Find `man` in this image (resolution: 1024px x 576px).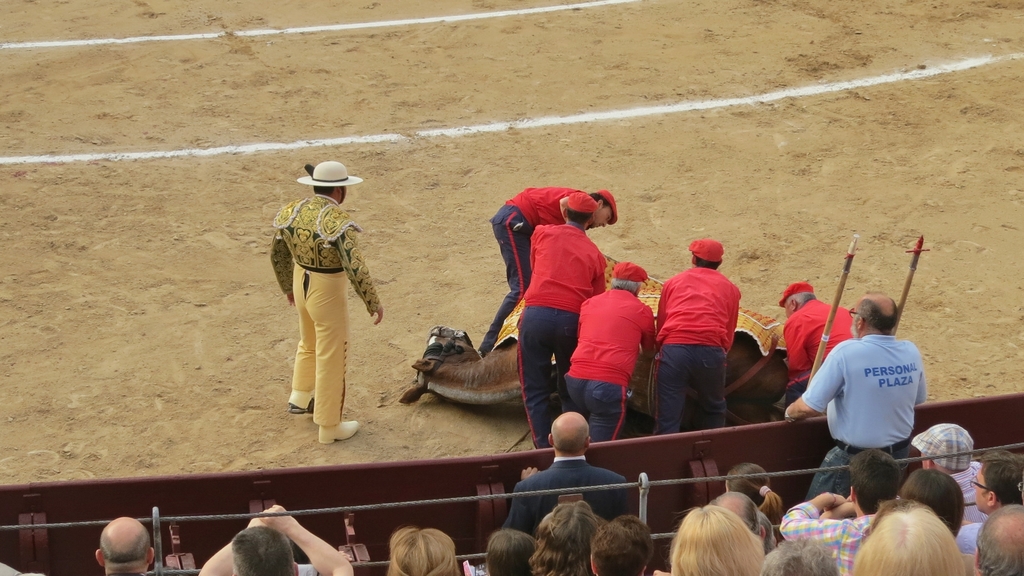
774/449/904/575.
